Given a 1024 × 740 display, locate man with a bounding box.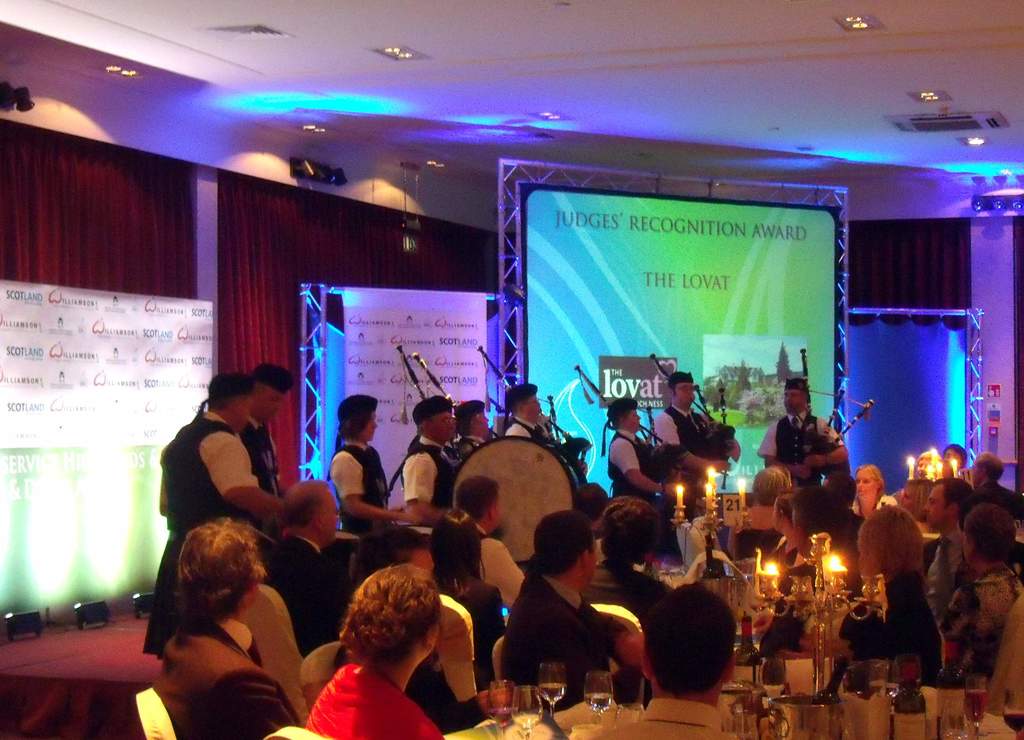
Located: x1=923, y1=481, x2=974, y2=636.
